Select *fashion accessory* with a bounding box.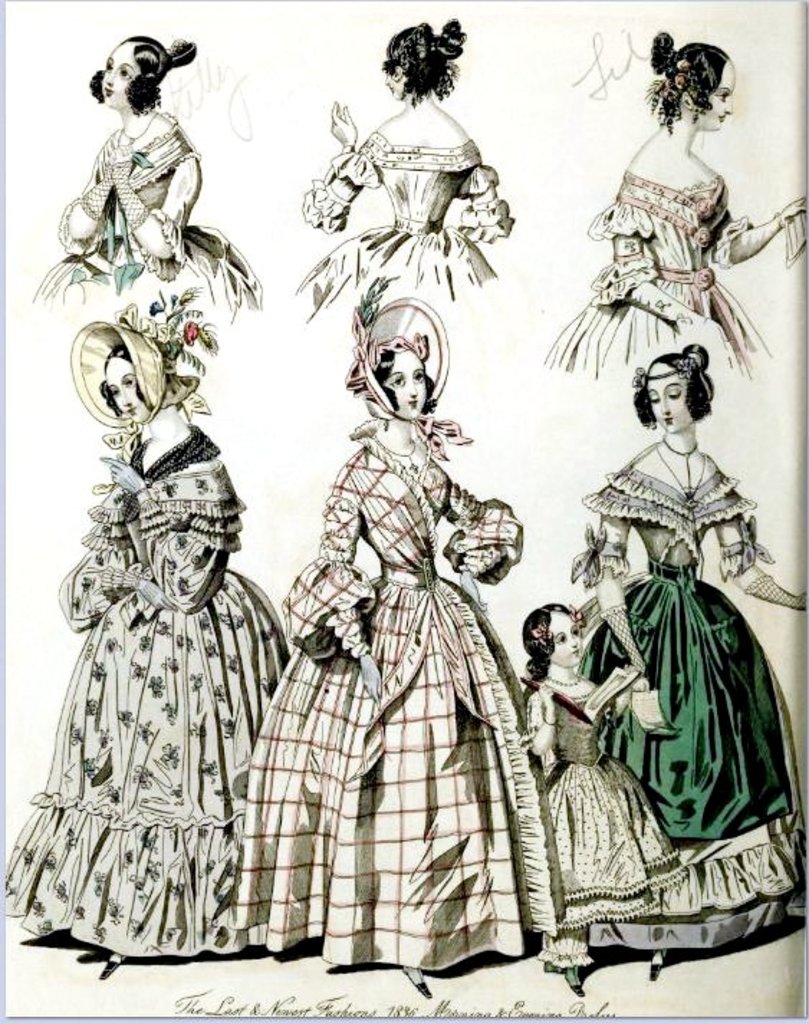
<region>680, 346, 714, 398</region>.
